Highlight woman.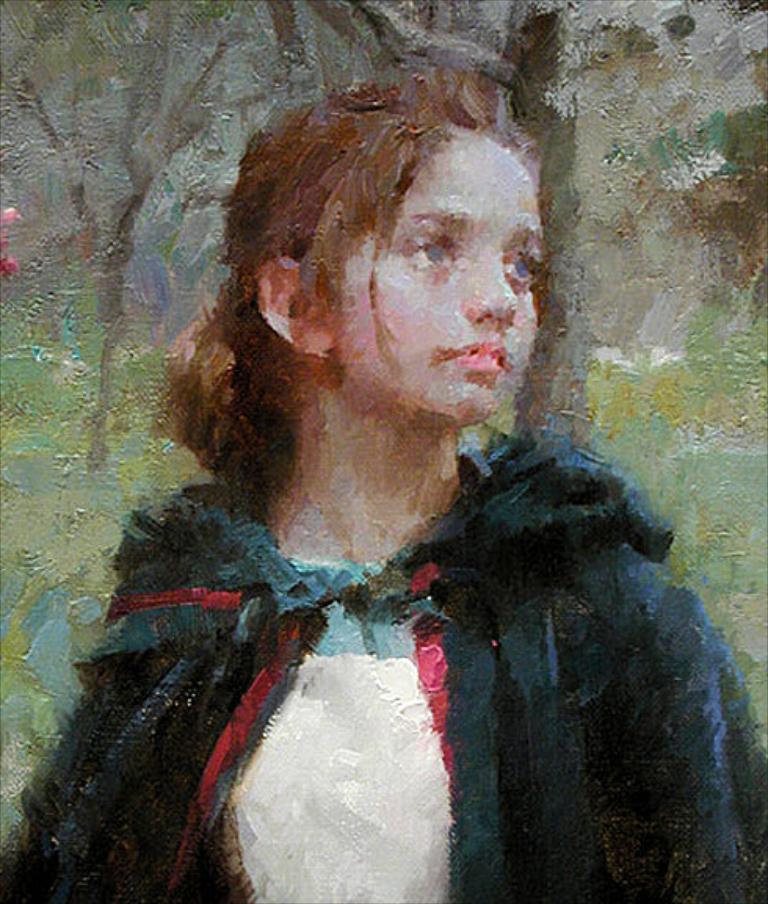
Highlighted region: x1=2 y1=66 x2=766 y2=902.
